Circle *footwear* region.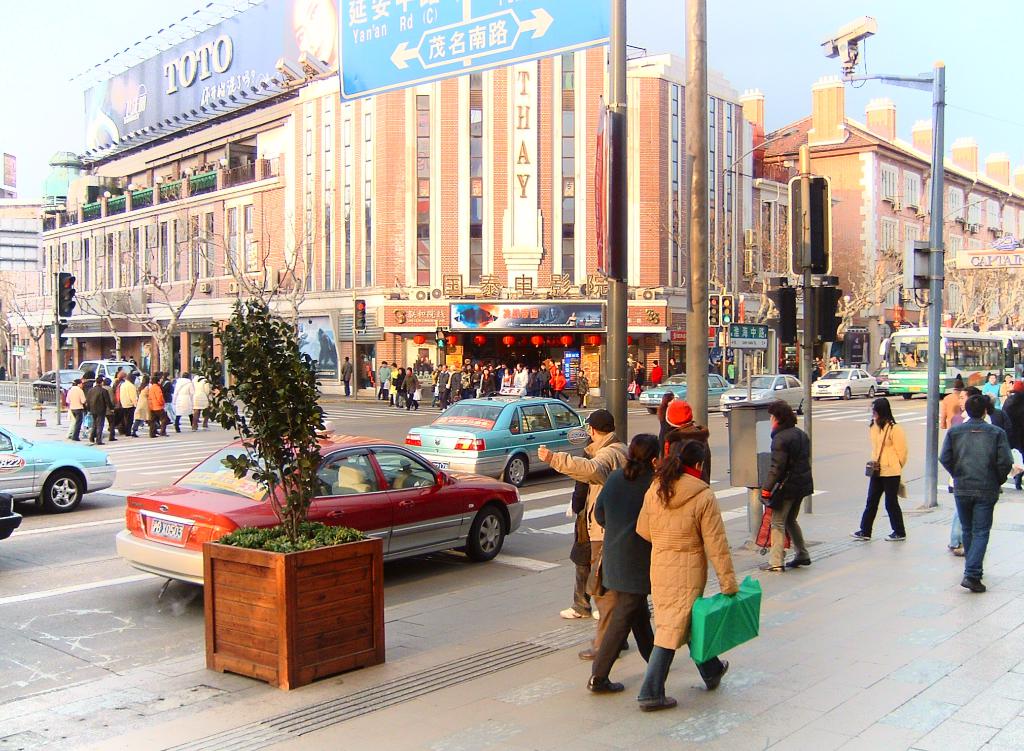
Region: (640, 696, 678, 709).
